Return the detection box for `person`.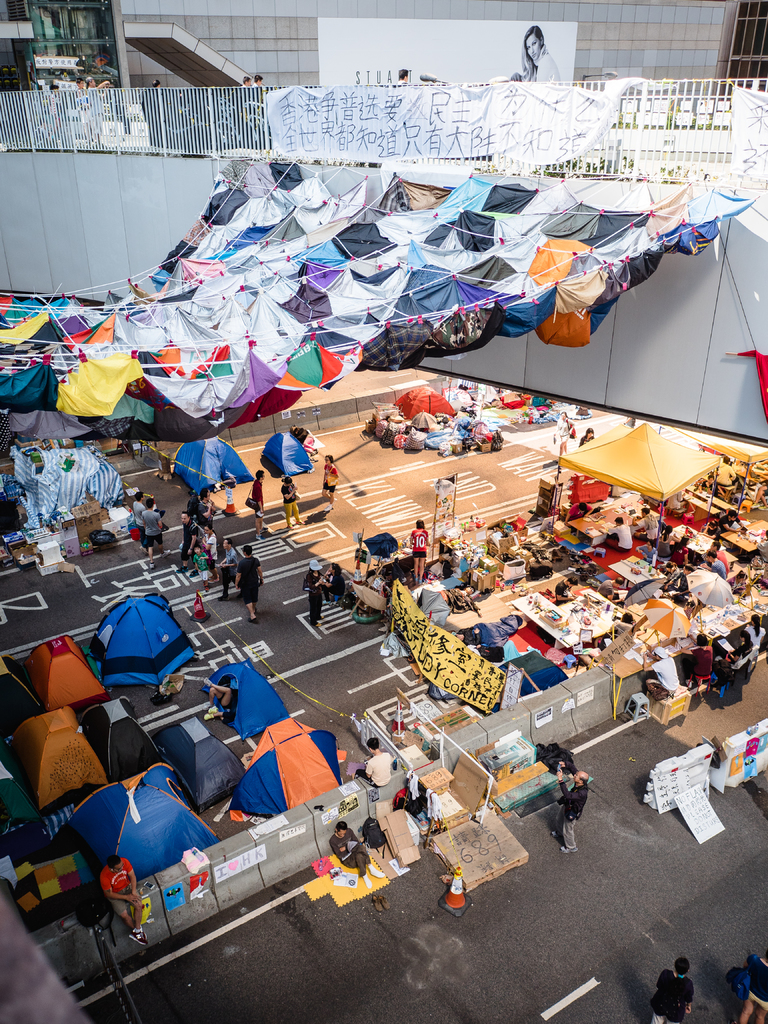
356/738/392/788.
